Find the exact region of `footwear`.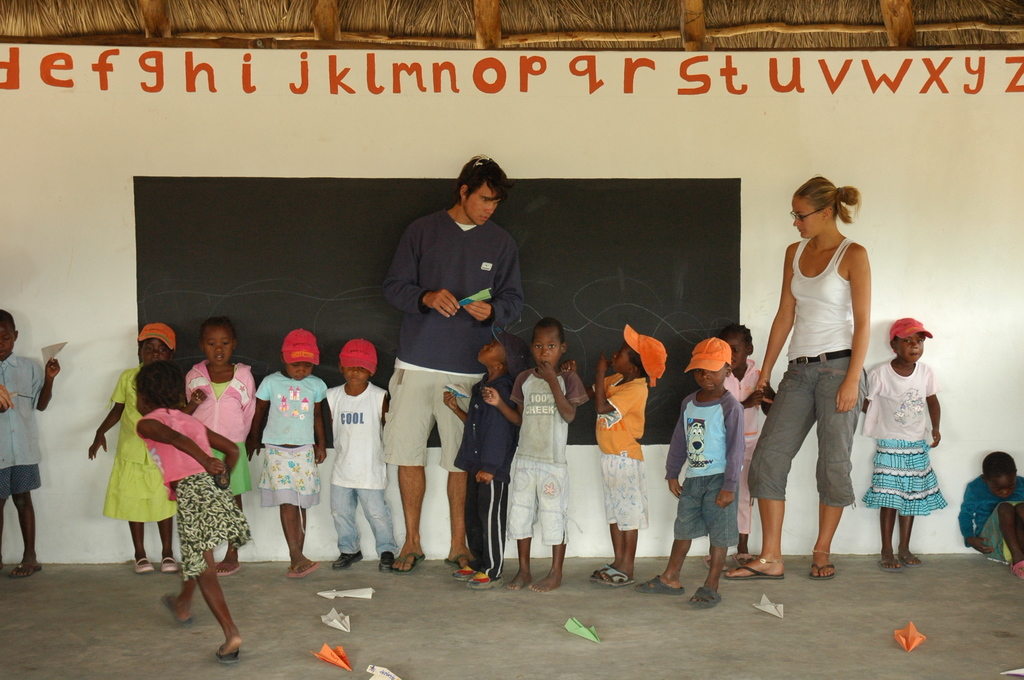
Exact region: left=686, top=585, right=723, bottom=619.
